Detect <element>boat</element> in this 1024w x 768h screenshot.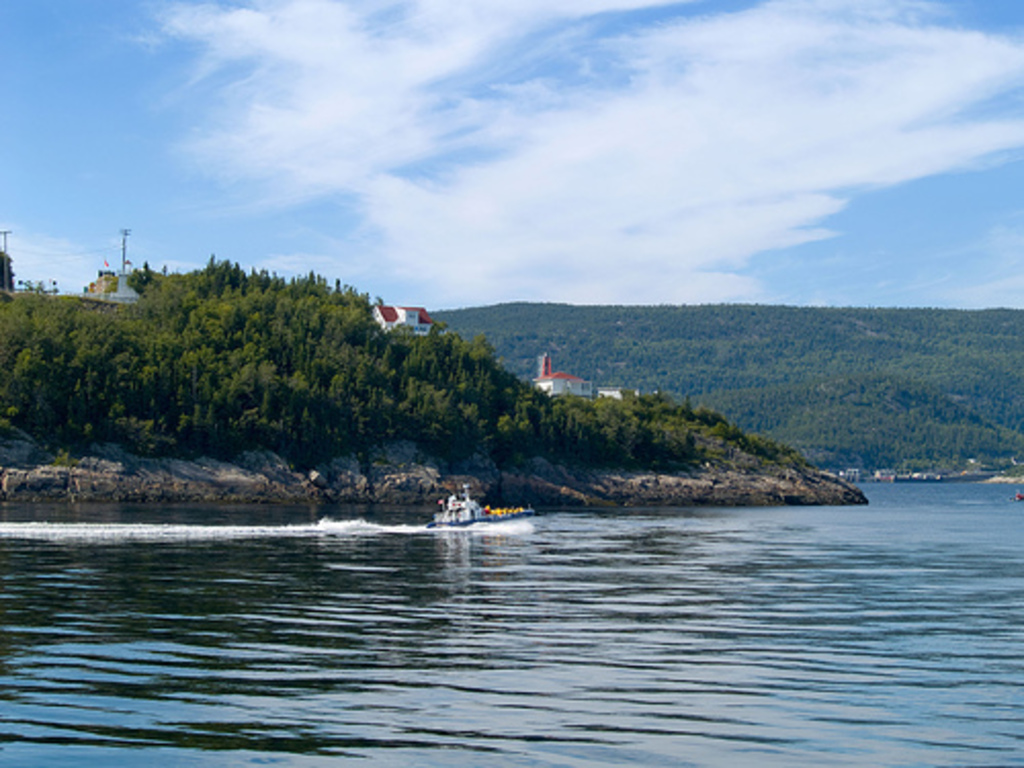
Detection: (x1=1008, y1=485, x2=1022, y2=504).
